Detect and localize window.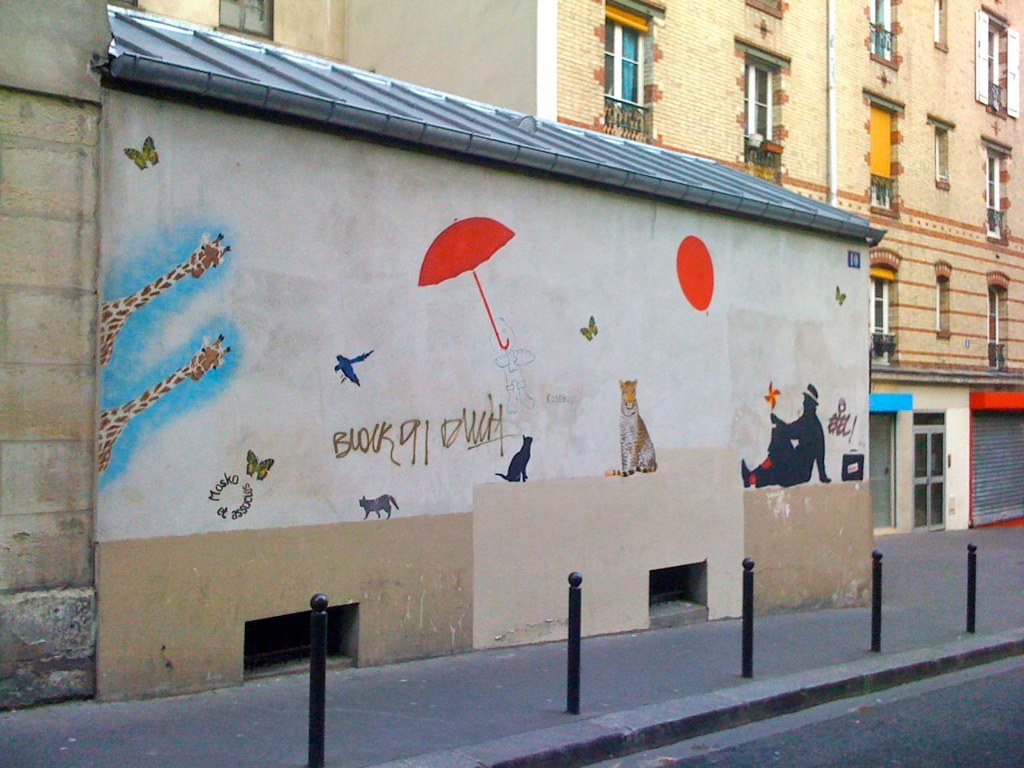
Localized at (x1=931, y1=124, x2=952, y2=186).
